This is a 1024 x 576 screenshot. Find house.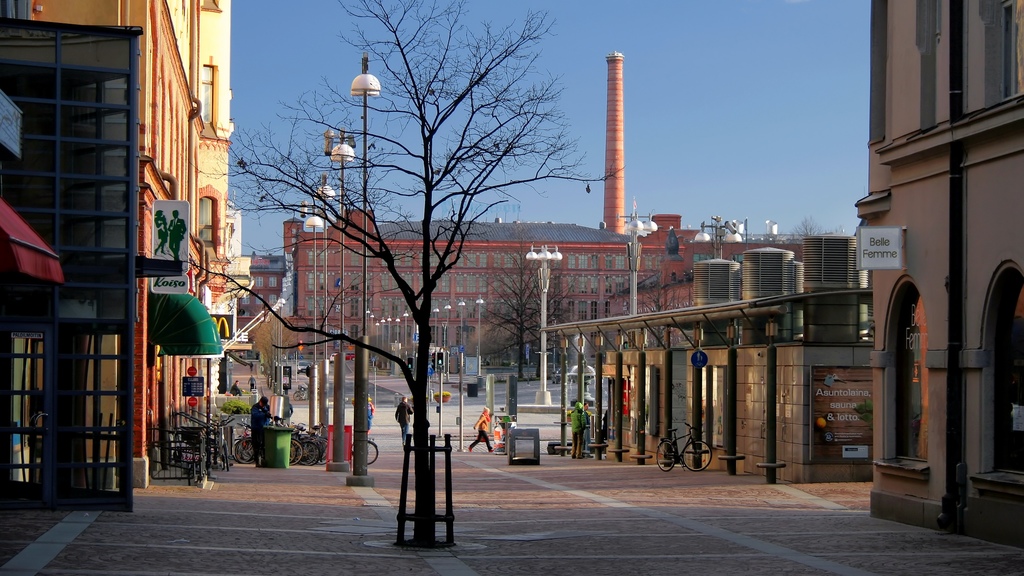
Bounding box: {"left": 0, "top": 11, "right": 139, "bottom": 498}.
